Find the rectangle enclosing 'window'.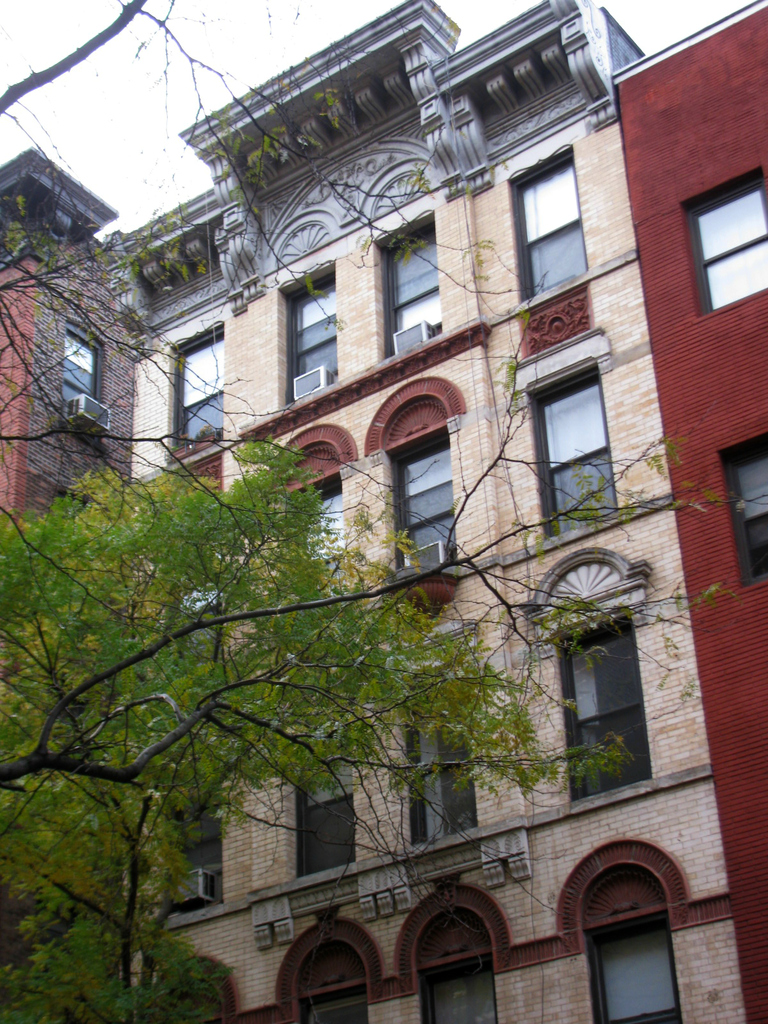
(280,261,334,399).
